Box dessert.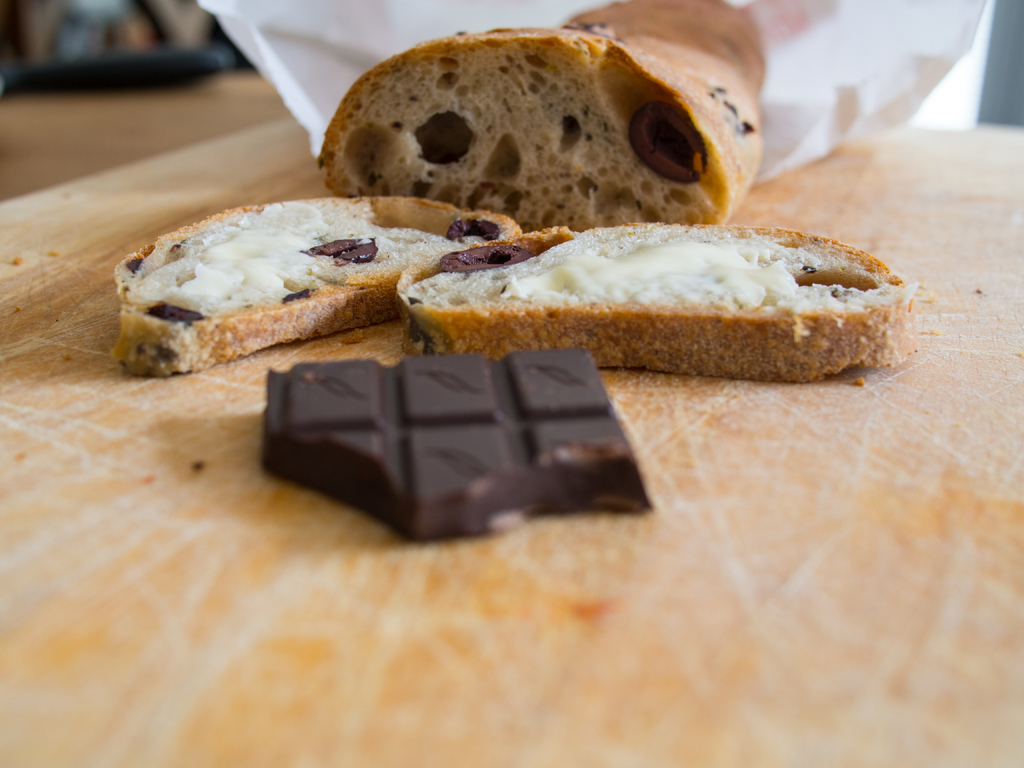
267 355 656 541.
